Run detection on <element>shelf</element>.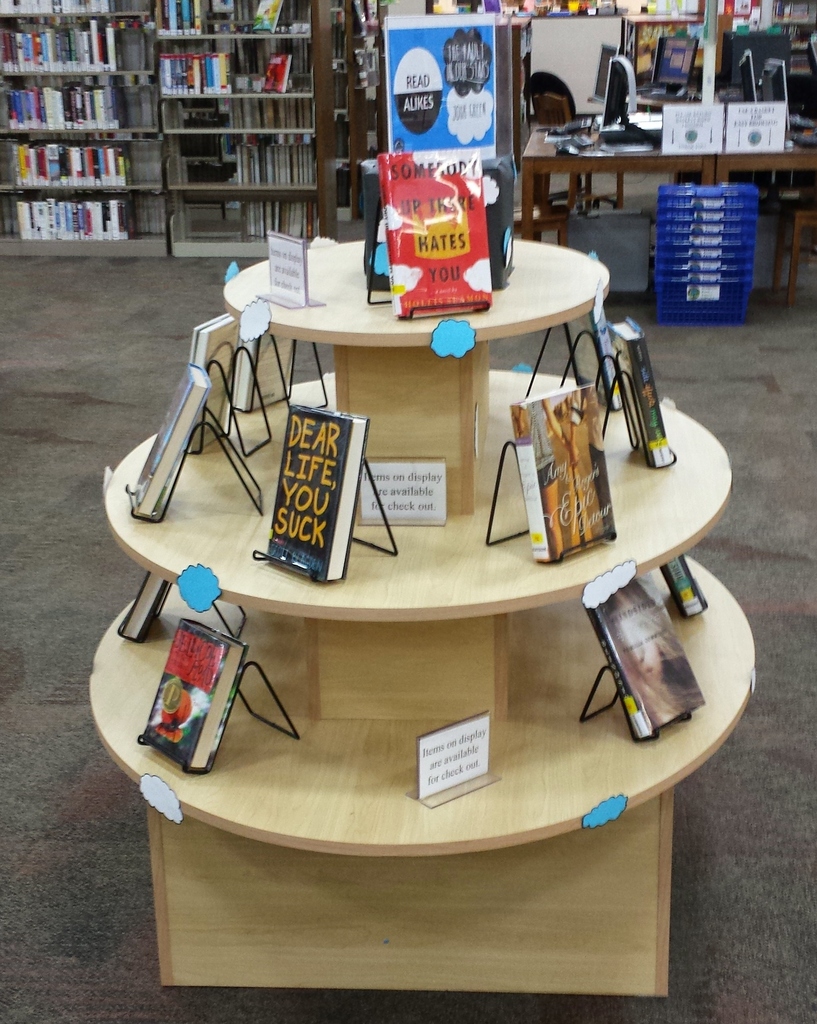
Result: [88,209,769,851].
